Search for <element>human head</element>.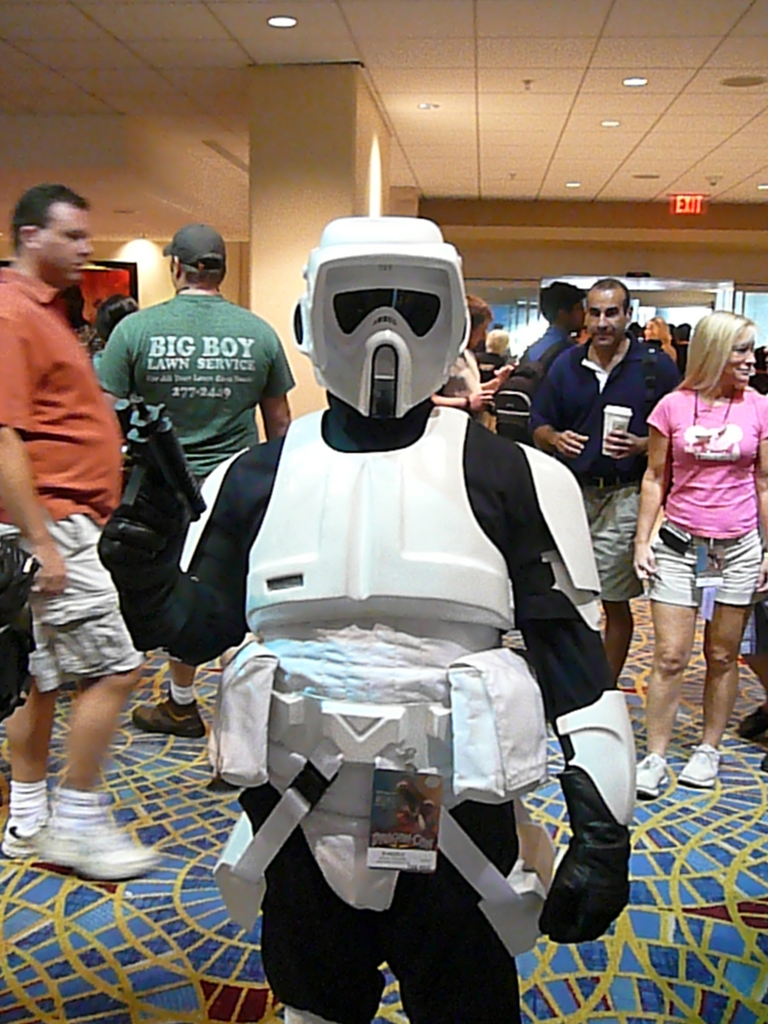
Found at bbox(460, 291, 497, 351).
